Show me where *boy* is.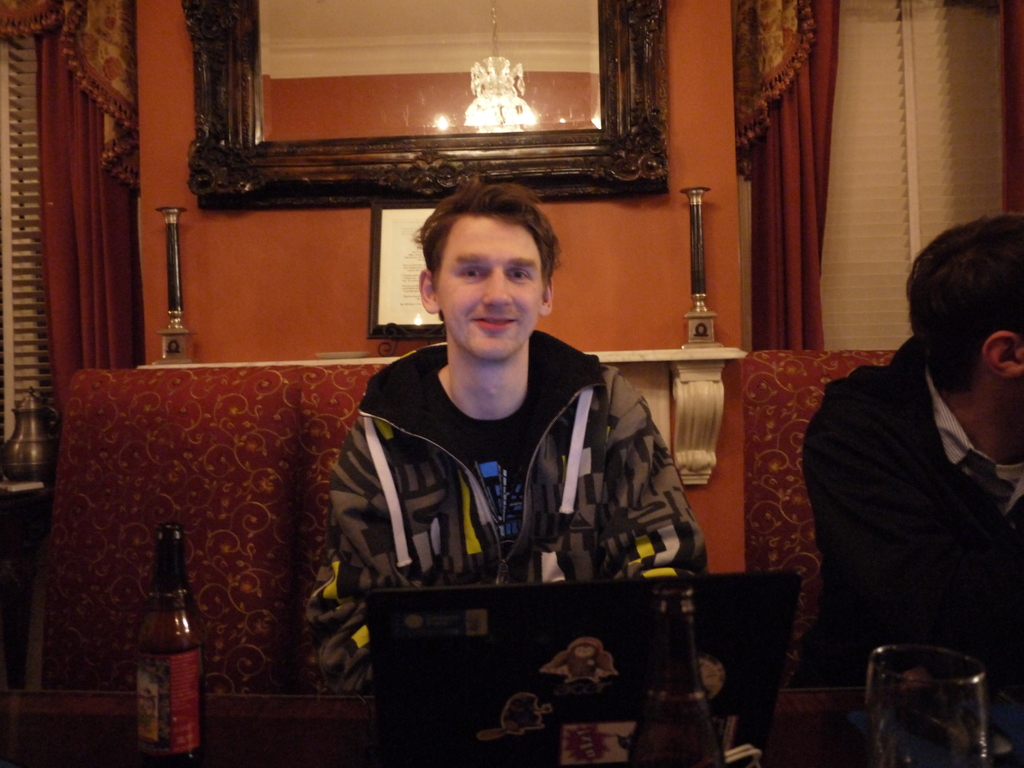
*boy* is at (298,179,705,708).
